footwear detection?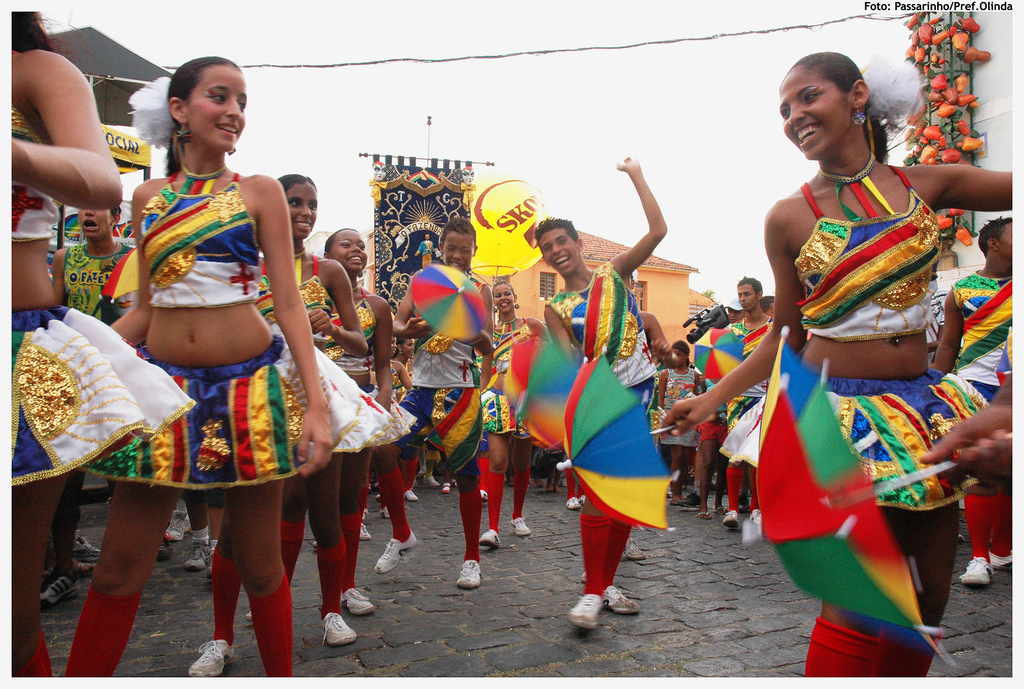
rect(714, 506, 726, 517)
